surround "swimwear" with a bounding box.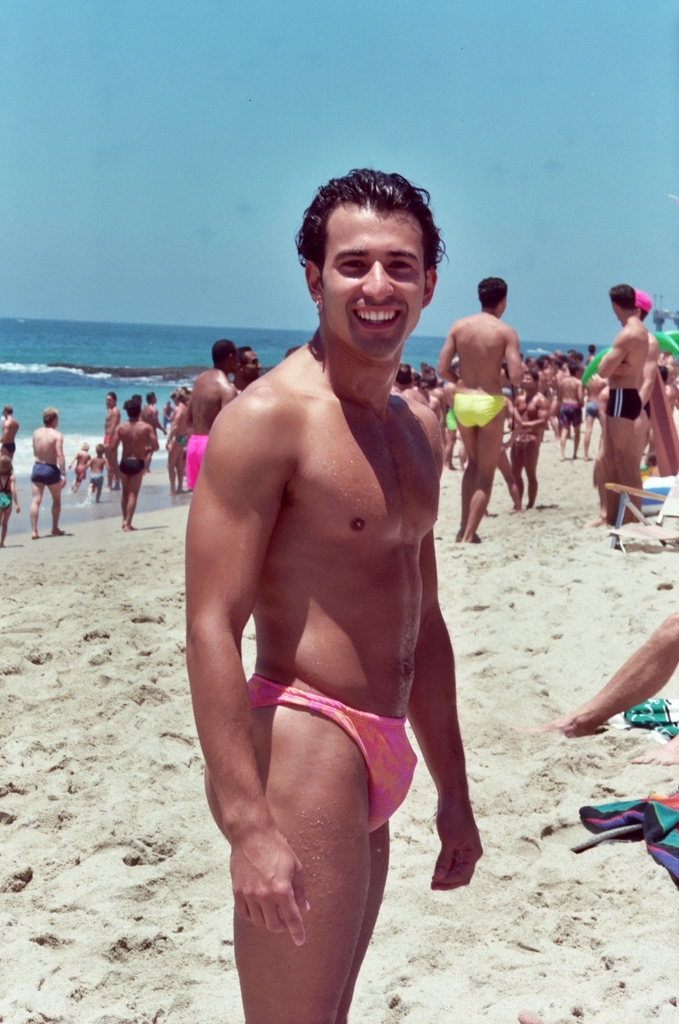
<box>183,435,208,496</box>.
